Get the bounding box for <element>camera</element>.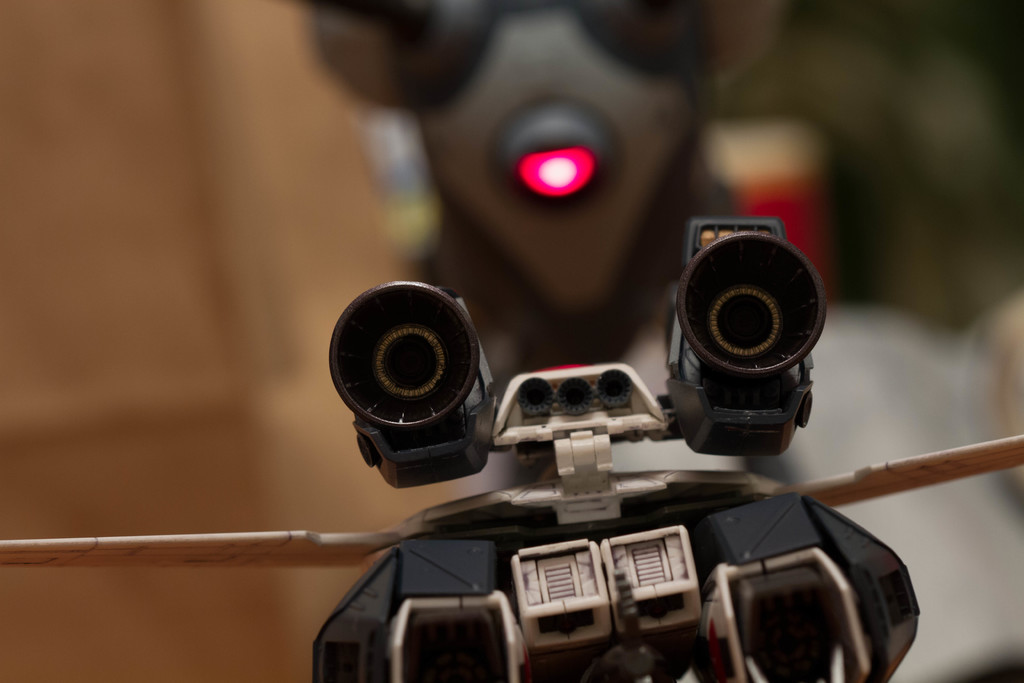
region(0, 218, 1023, 682).
